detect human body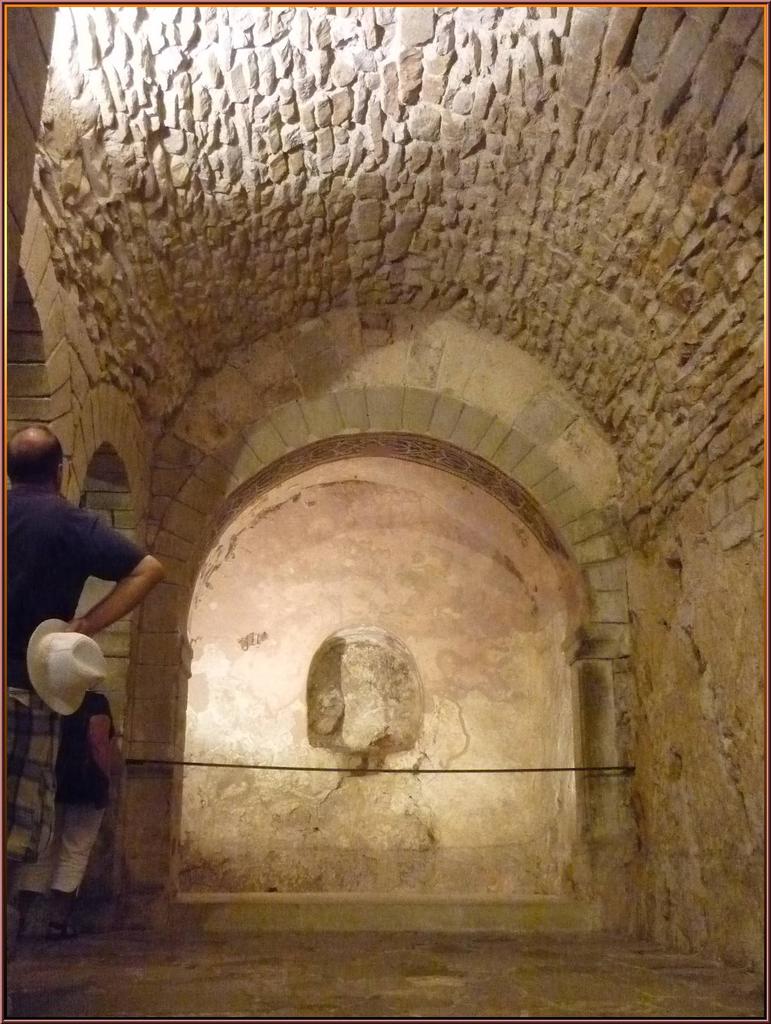
13 437 138 842
